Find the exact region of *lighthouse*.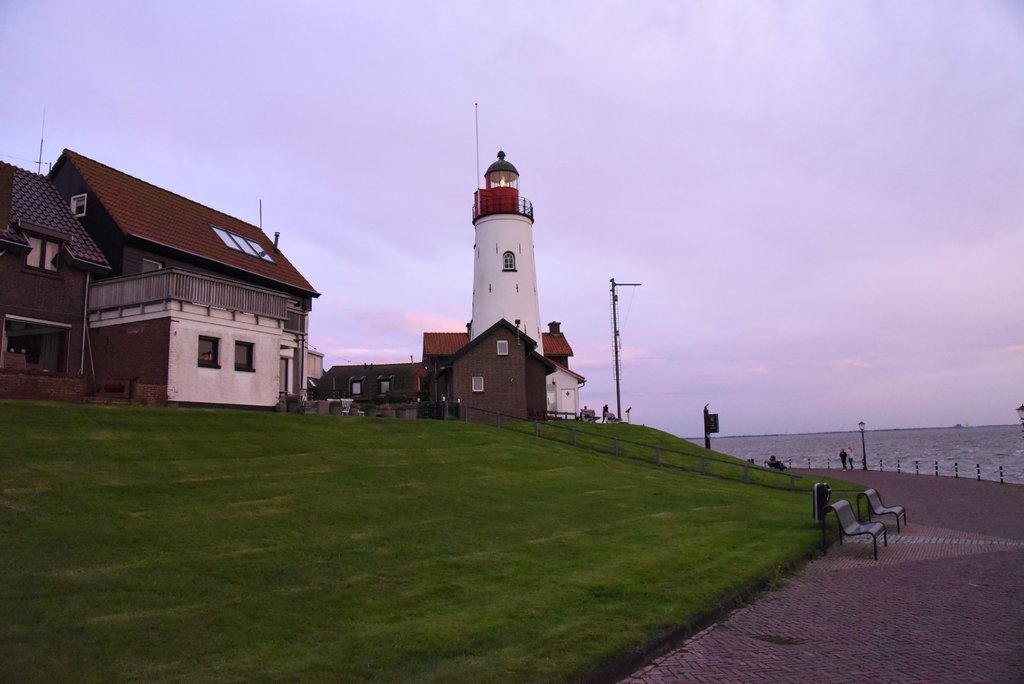
Exact region: locate(469, 102, 546, 356).
